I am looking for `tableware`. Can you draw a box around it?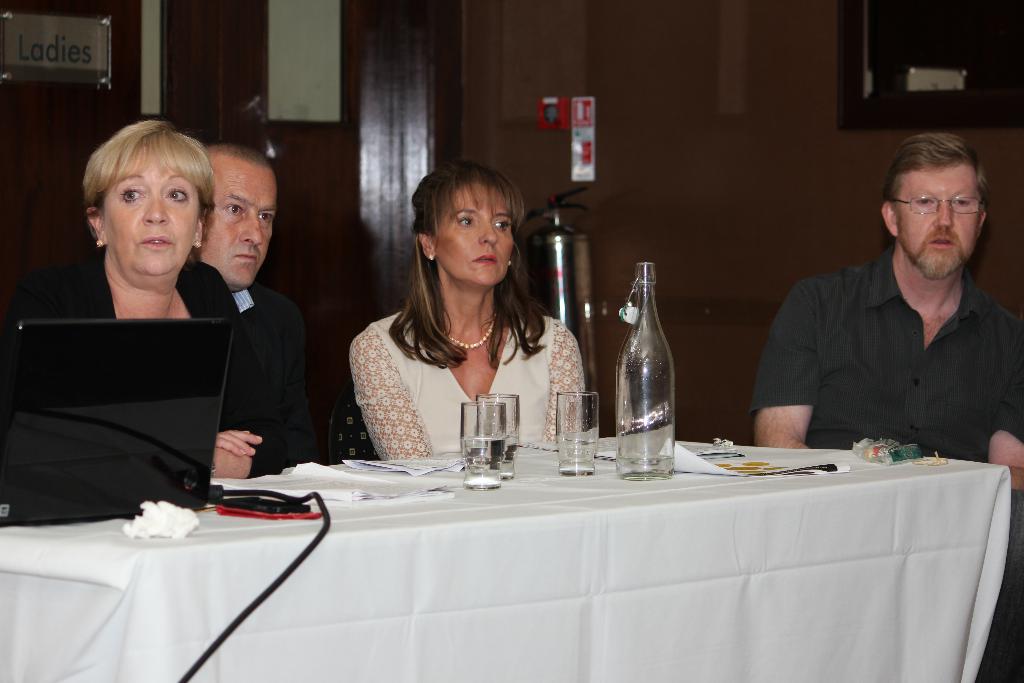
Sure, the bounding box is rect(455, 400, 508, 488).
